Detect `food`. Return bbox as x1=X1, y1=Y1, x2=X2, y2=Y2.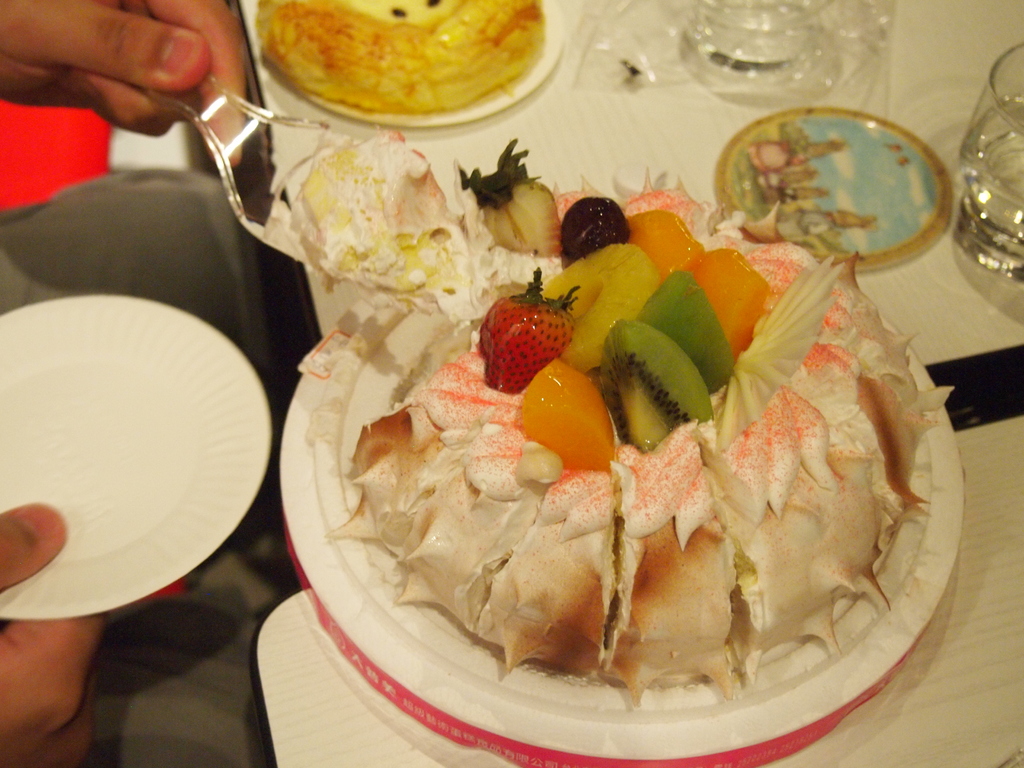
x1=258, y1=0, x2=549, y2=115.
